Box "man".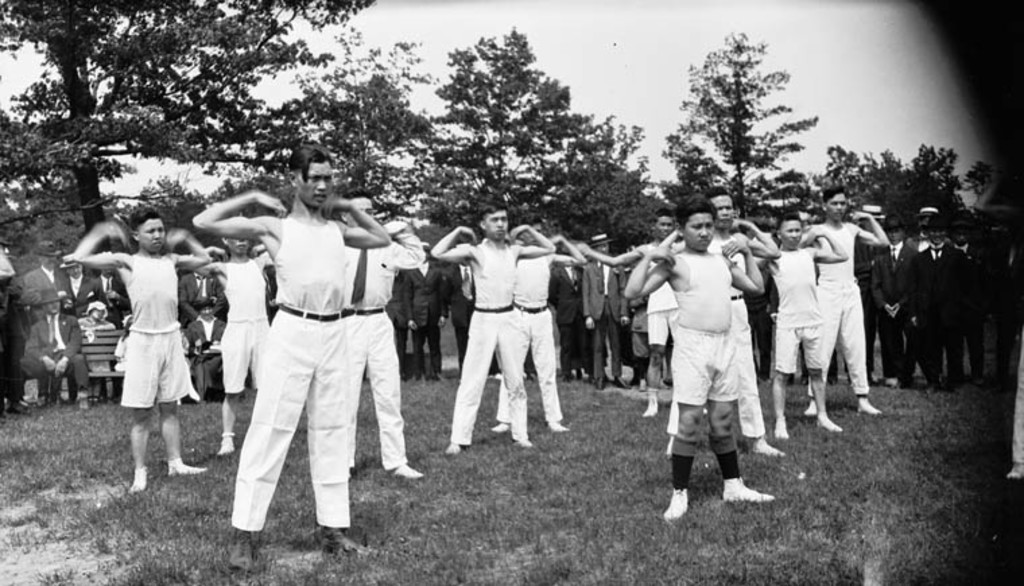
box=[658, 198, 775, 459].
